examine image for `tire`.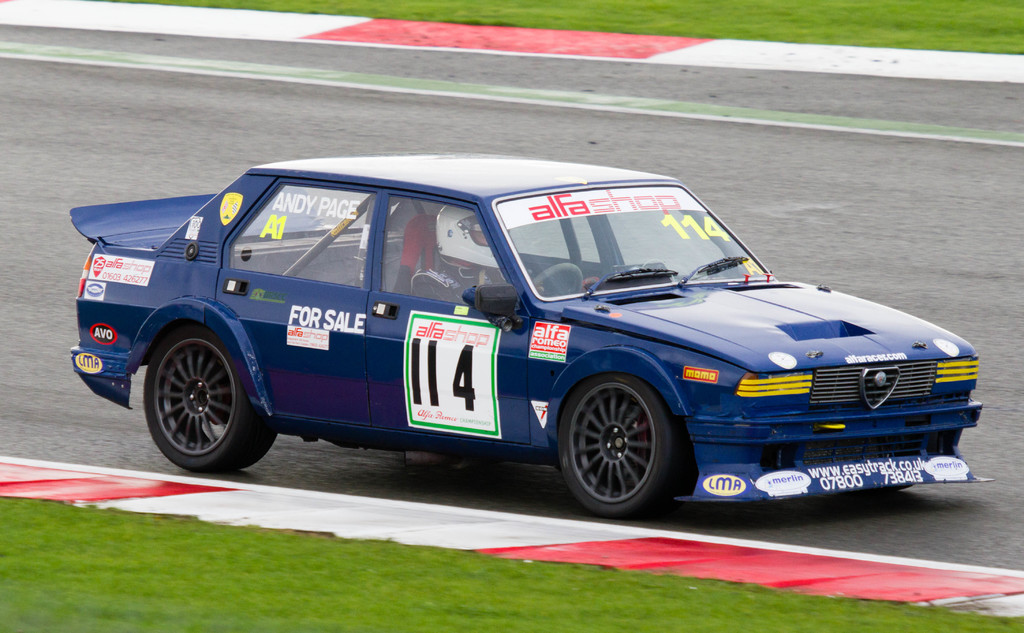
Examination result: l=556, t=380, r=677, b=512.
